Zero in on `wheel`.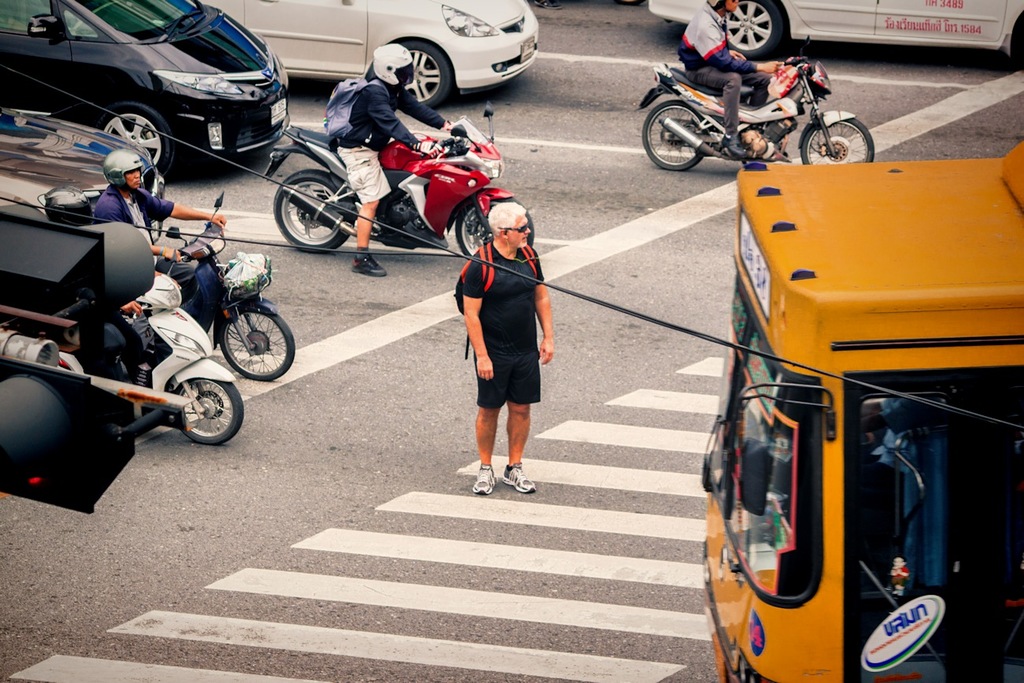
Zeroed in: [x1=95, y1=102, x2=175, y2=175].
